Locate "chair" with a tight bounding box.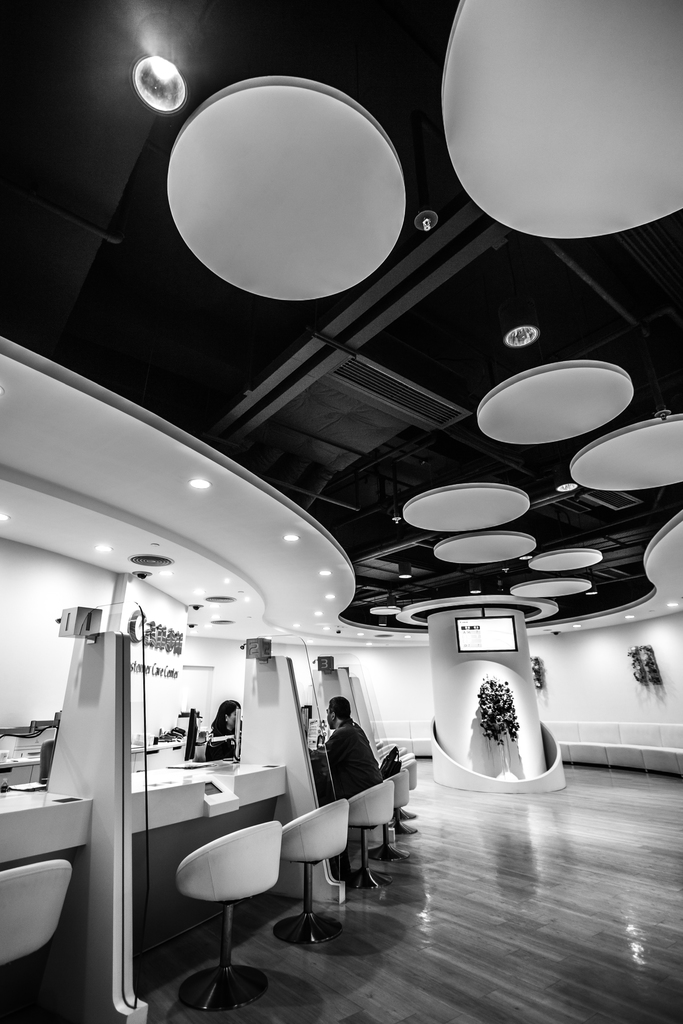
rect(384, 753, 420, 839).
